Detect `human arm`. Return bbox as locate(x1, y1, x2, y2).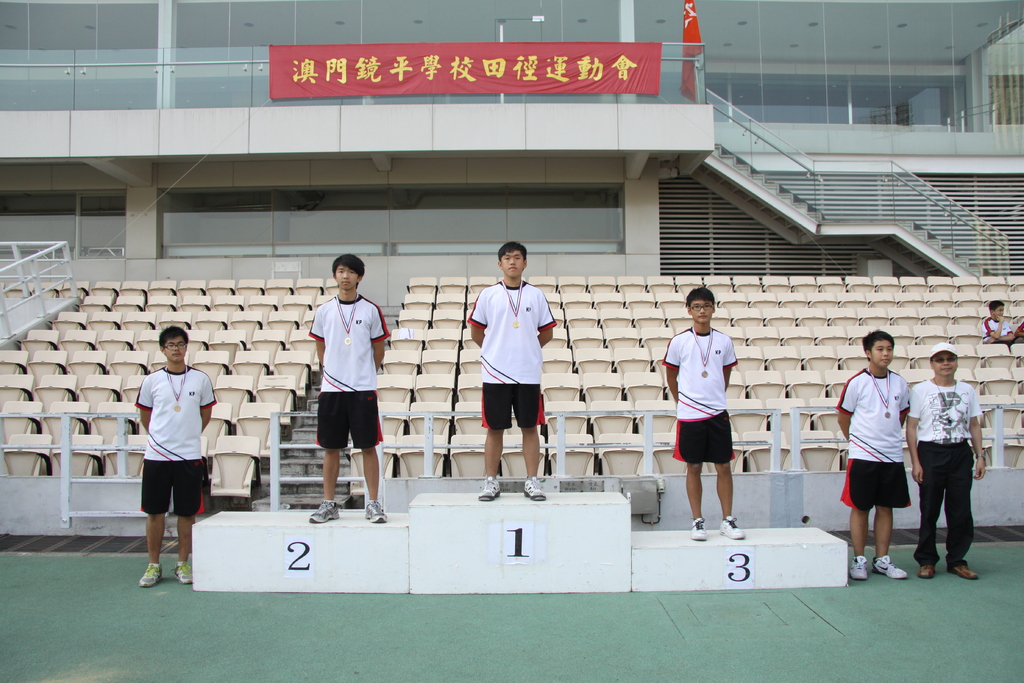
locate(973, 388, 988, 477).
